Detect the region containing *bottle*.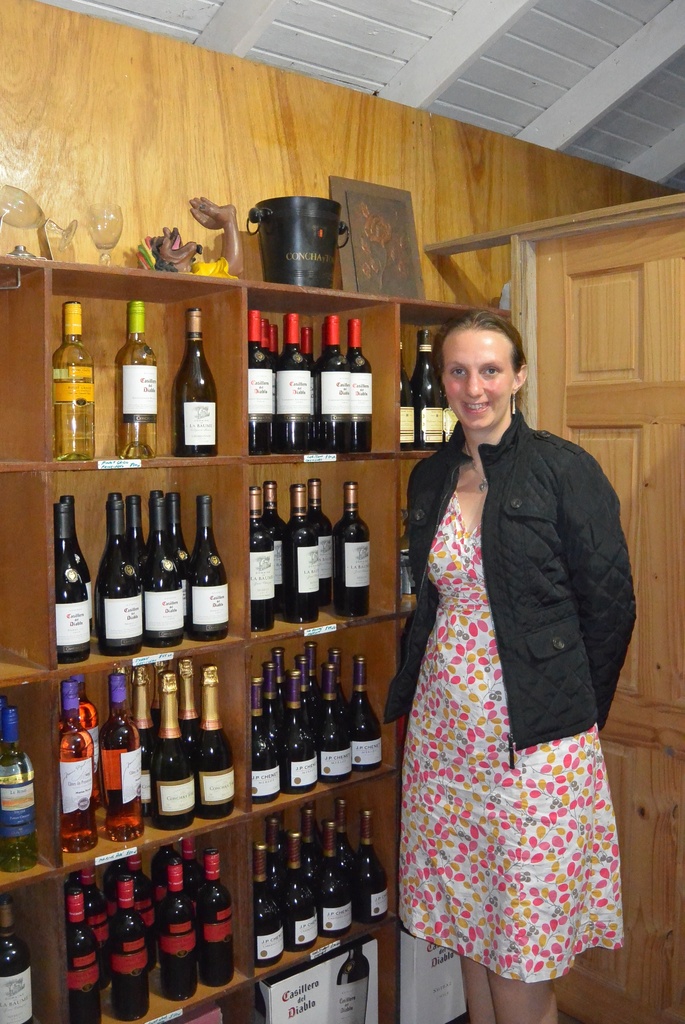
pyautogui.locateOnScreen(332, 481, 369, 620).
